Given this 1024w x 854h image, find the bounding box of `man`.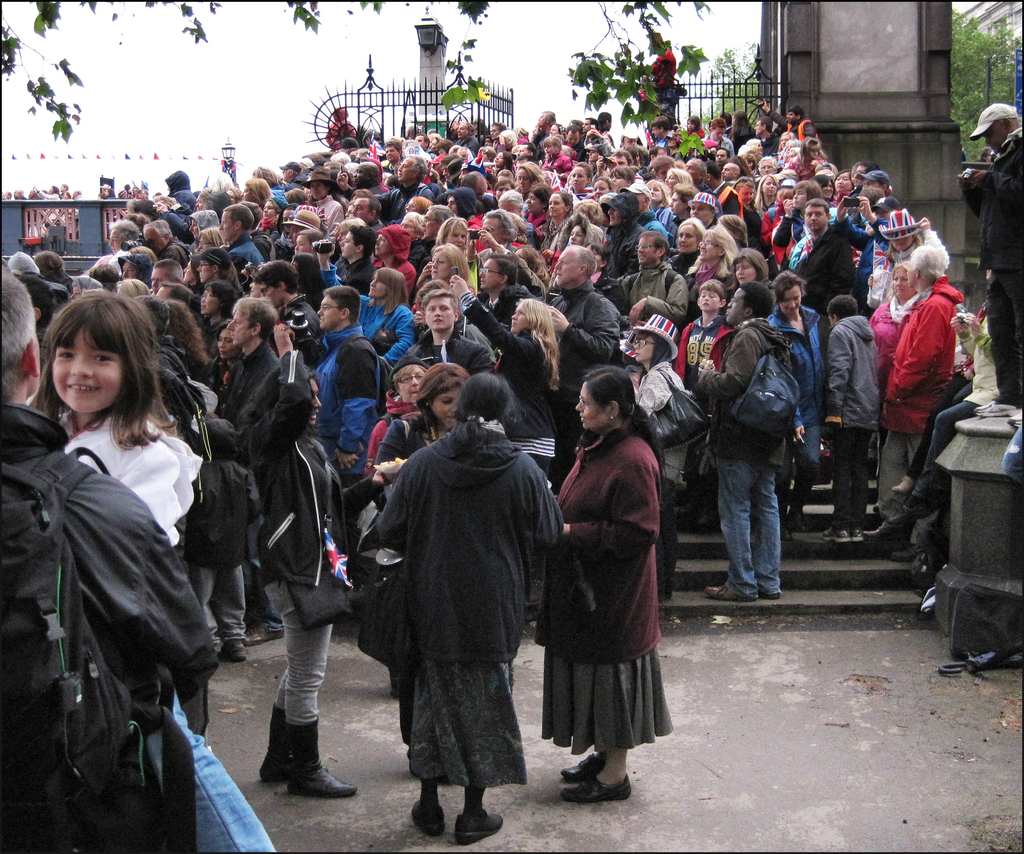
755, 103, 793, 154.
